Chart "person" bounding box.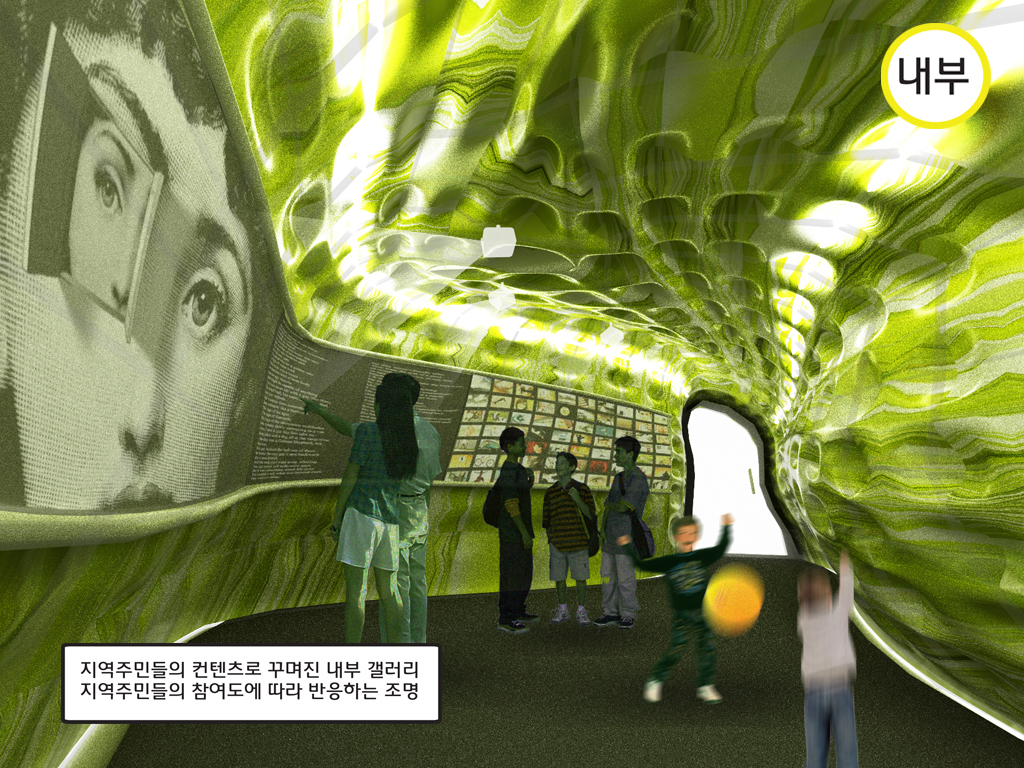
Charted: box=[795, 542, 852, 767].
